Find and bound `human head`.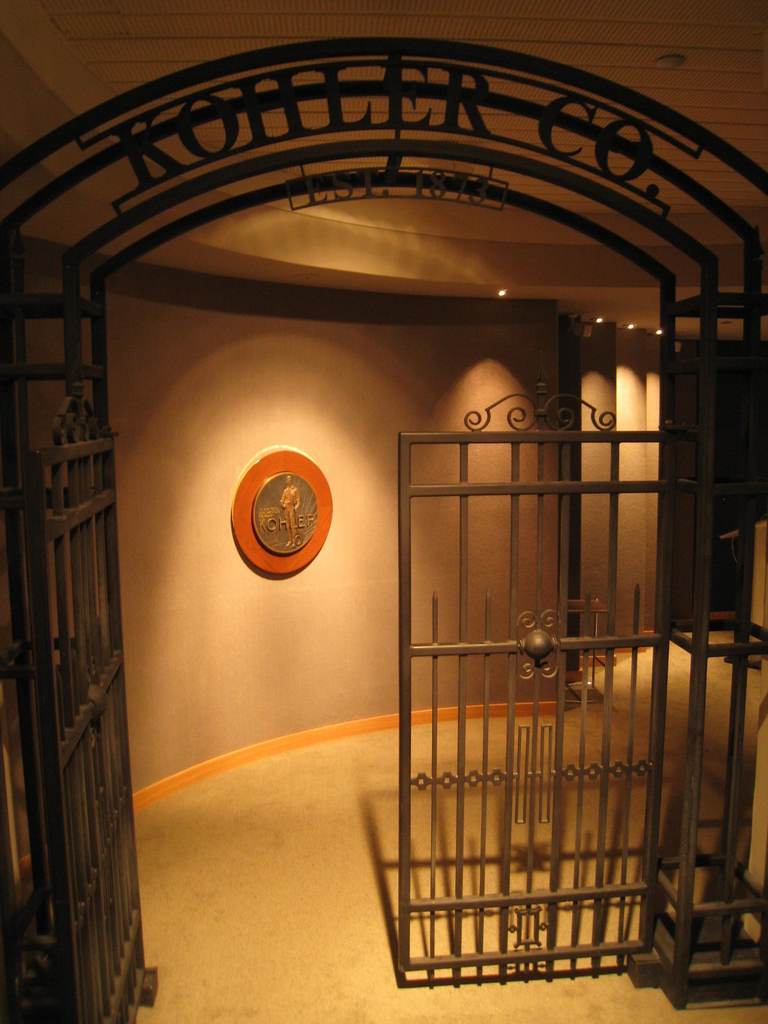
Bound: 283,474,297,486.
